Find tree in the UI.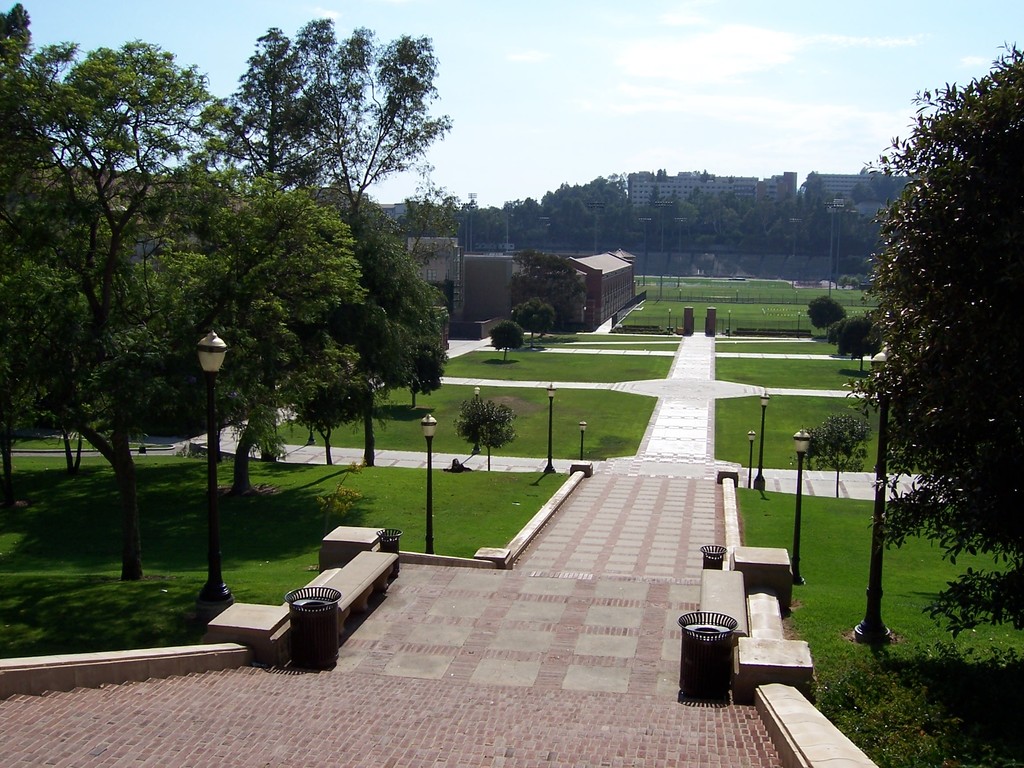
UI element at Rect(459, 404, 516, 466).
